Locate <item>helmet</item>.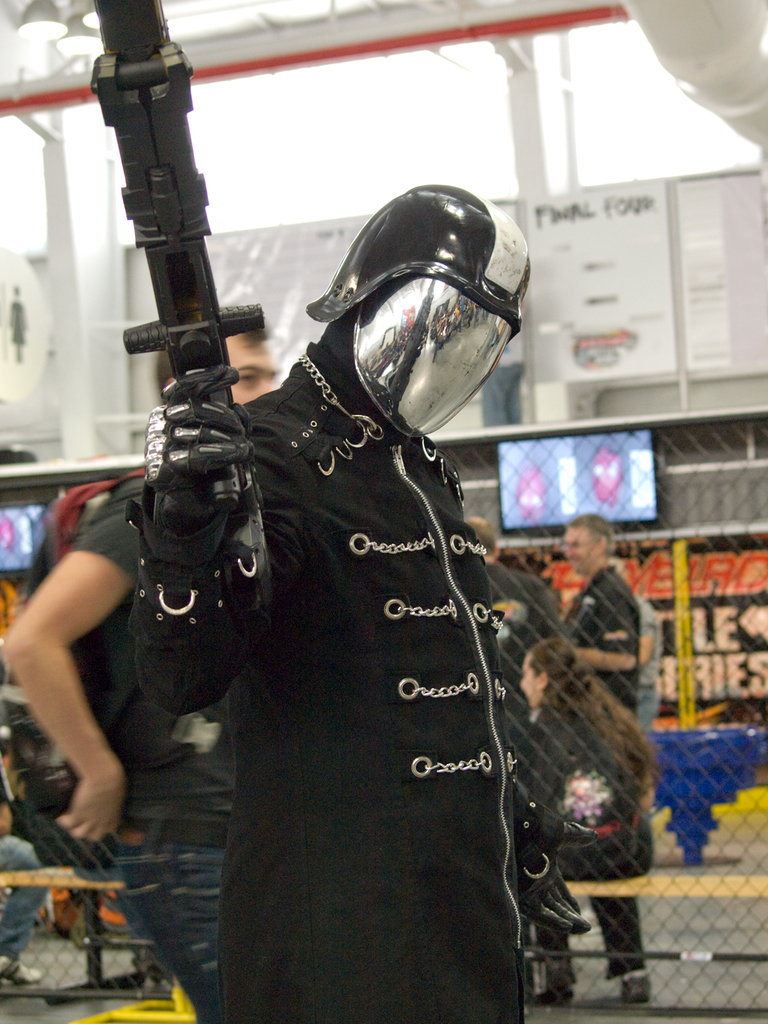
Bounding box: Rect(320, 193, 520, 430).
